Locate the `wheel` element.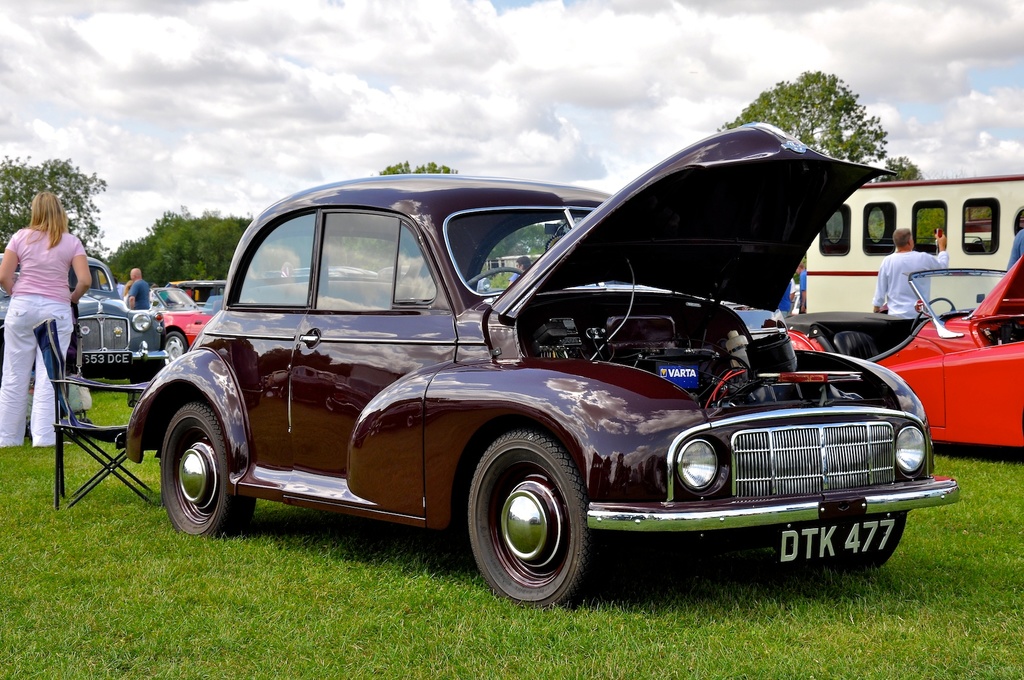
Element bbox: <bbox>464, 429, 600, 608</bbox>.
